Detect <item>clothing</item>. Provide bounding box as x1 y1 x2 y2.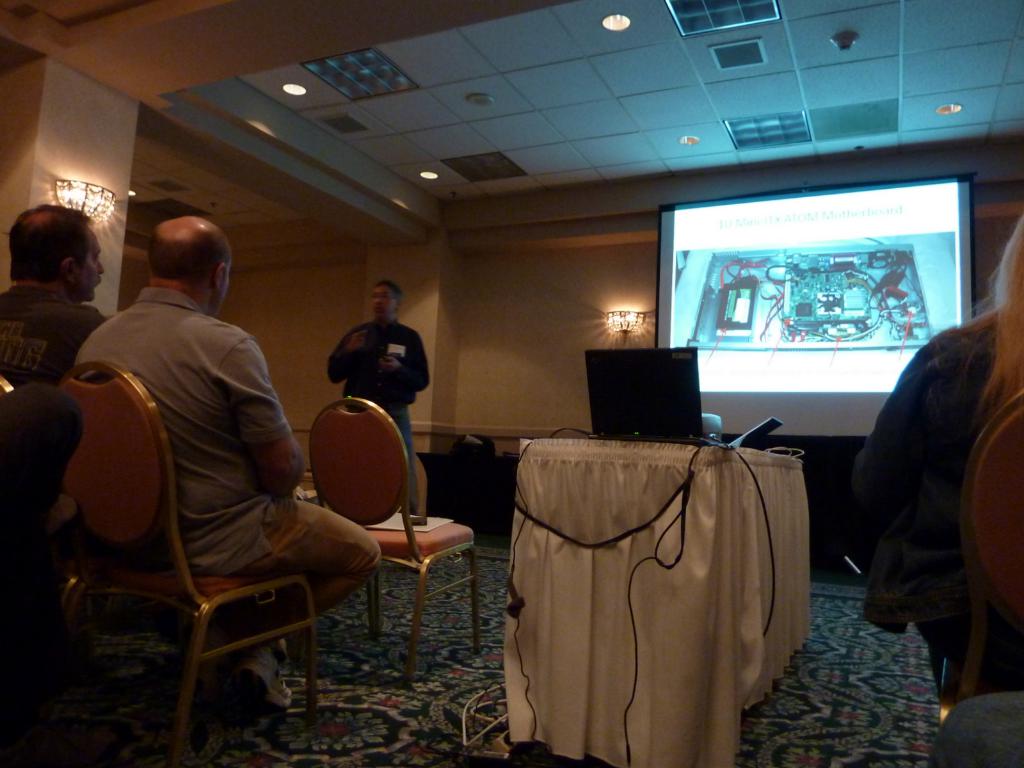
0 284 107 394.
